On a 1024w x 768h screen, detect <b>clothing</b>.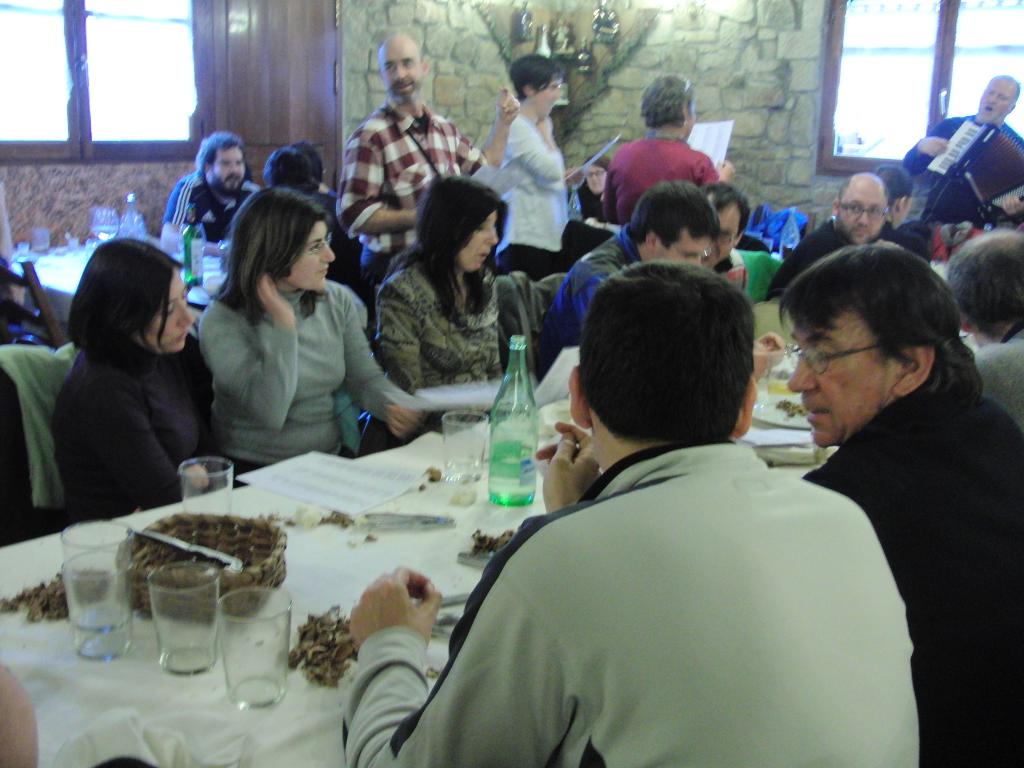
[370, 266, 542, 415].
